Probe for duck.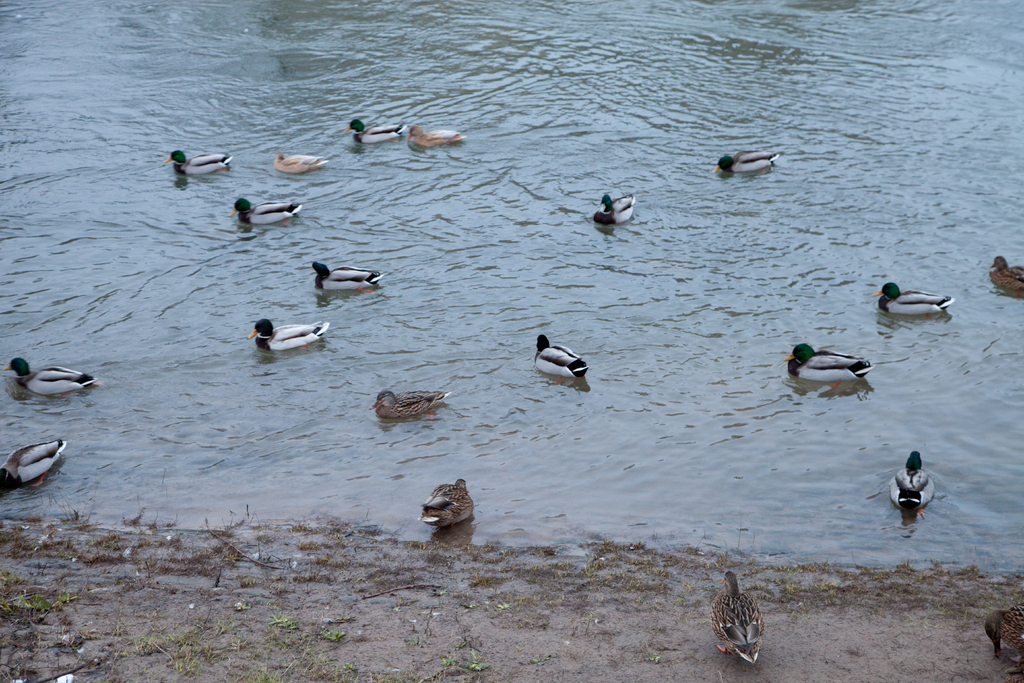
Probe result: [left=878, top=441, right=938, bottom=515].
